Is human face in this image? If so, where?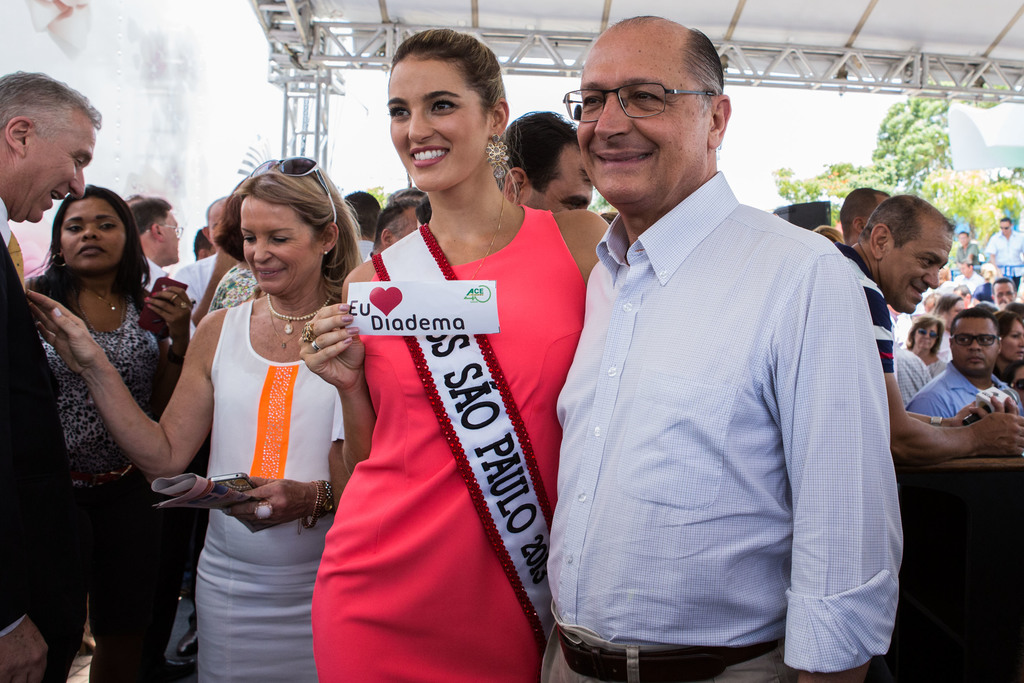
Yes, at locate(883, 224, 947, 311).
